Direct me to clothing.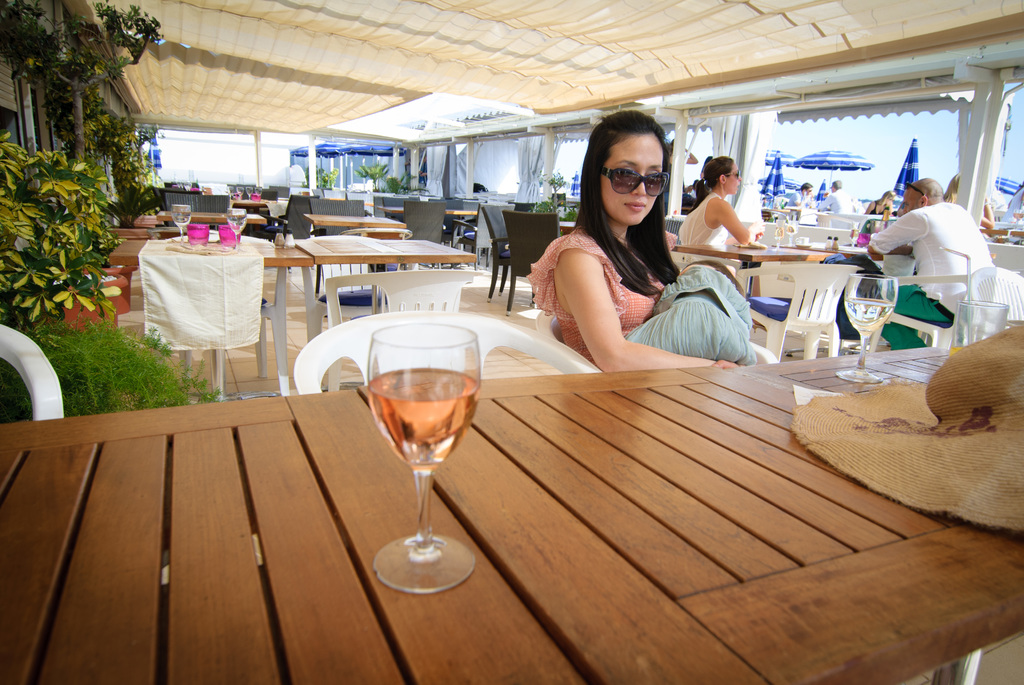
Direction: box=[674, 190, 735, 264].
